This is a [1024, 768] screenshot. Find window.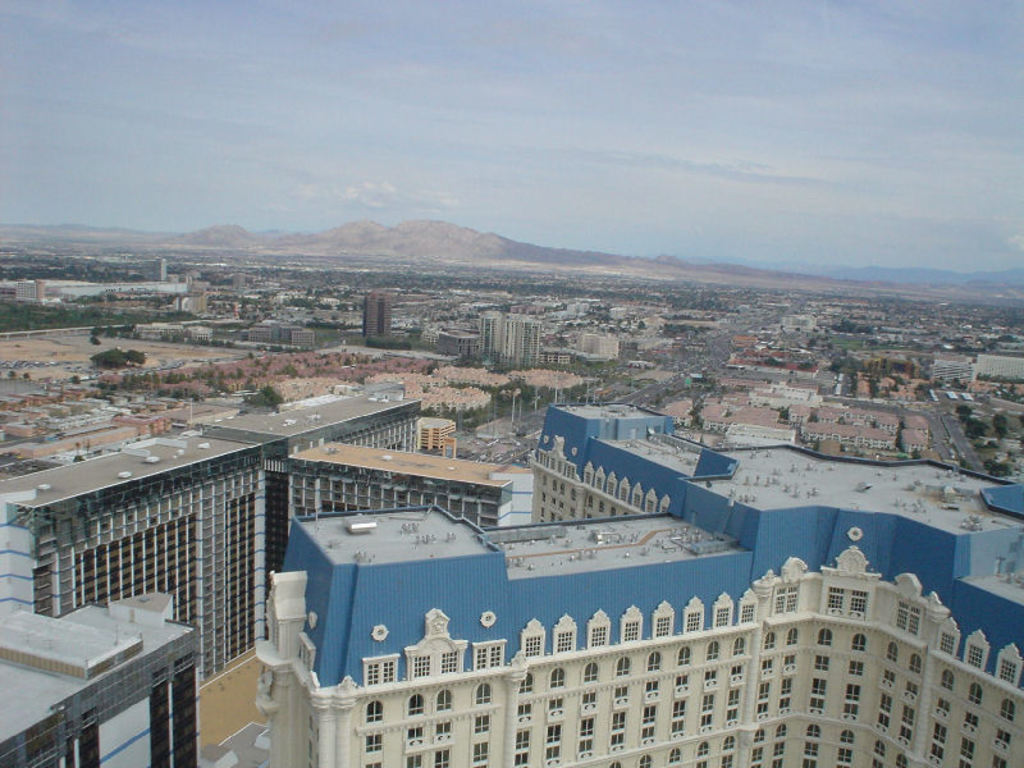
Bounding box: bbox=(671, 700, 687, 721).
